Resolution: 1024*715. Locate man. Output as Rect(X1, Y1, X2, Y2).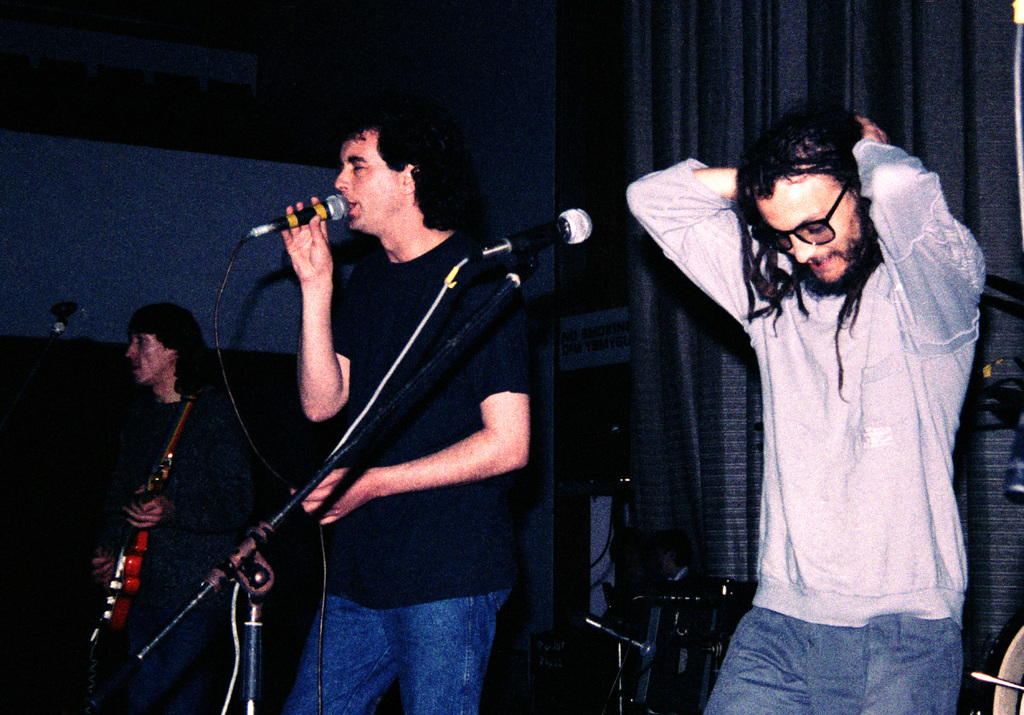
Rect(279, 115, 548, 714).
